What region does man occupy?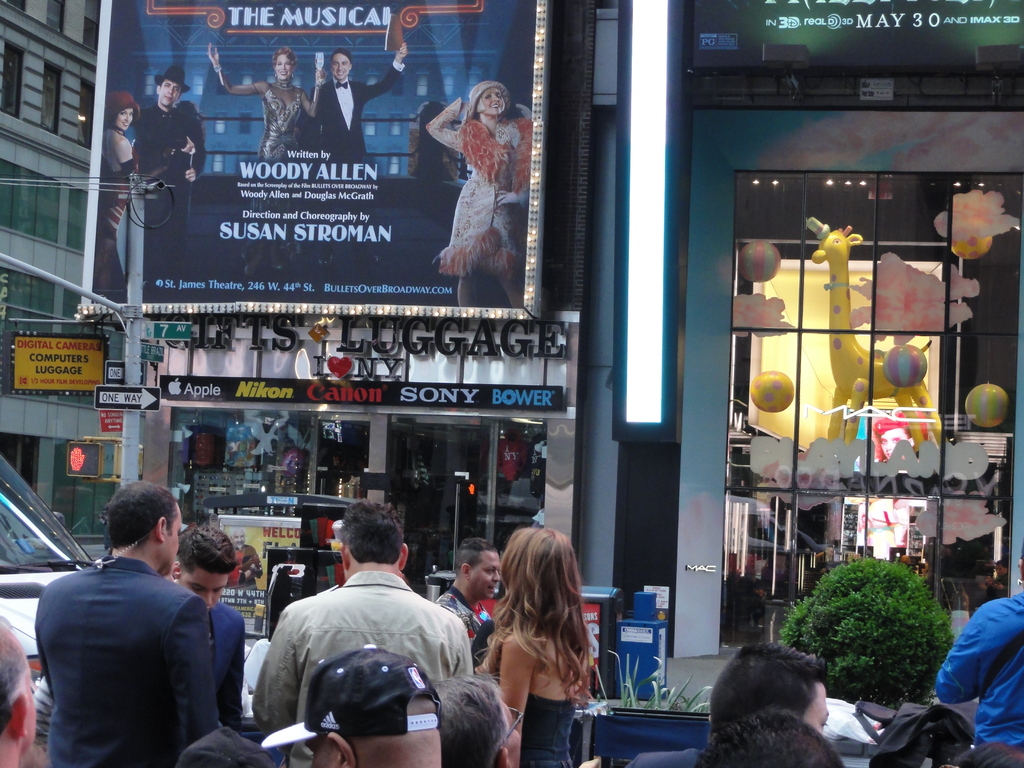
297,41,410,182.
